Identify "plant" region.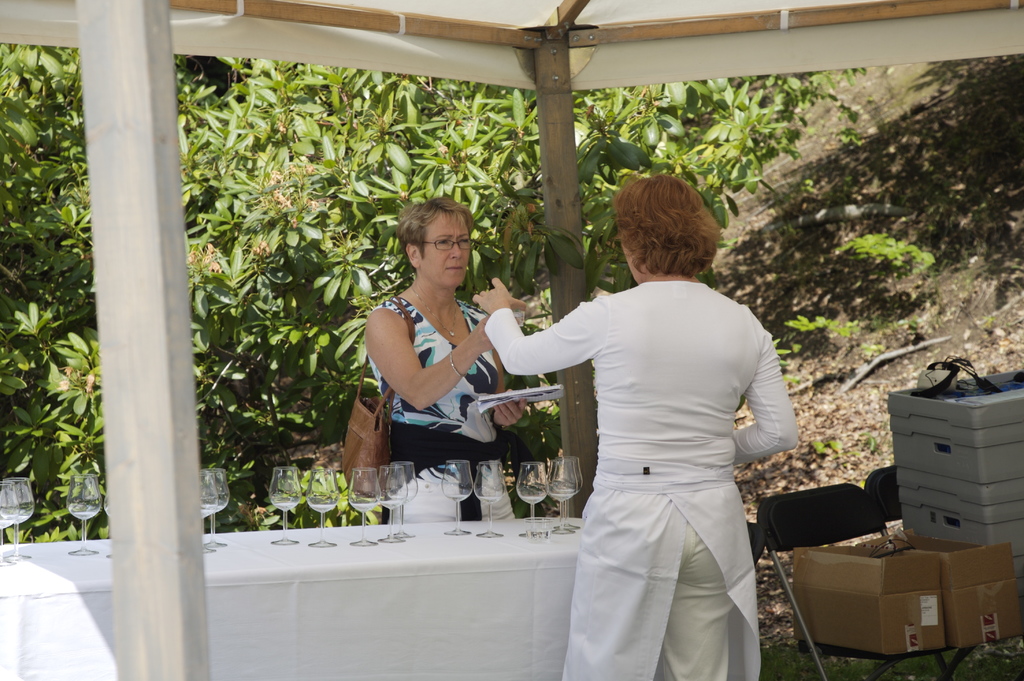
Region: bbox=[789, 310, 863, 352].
